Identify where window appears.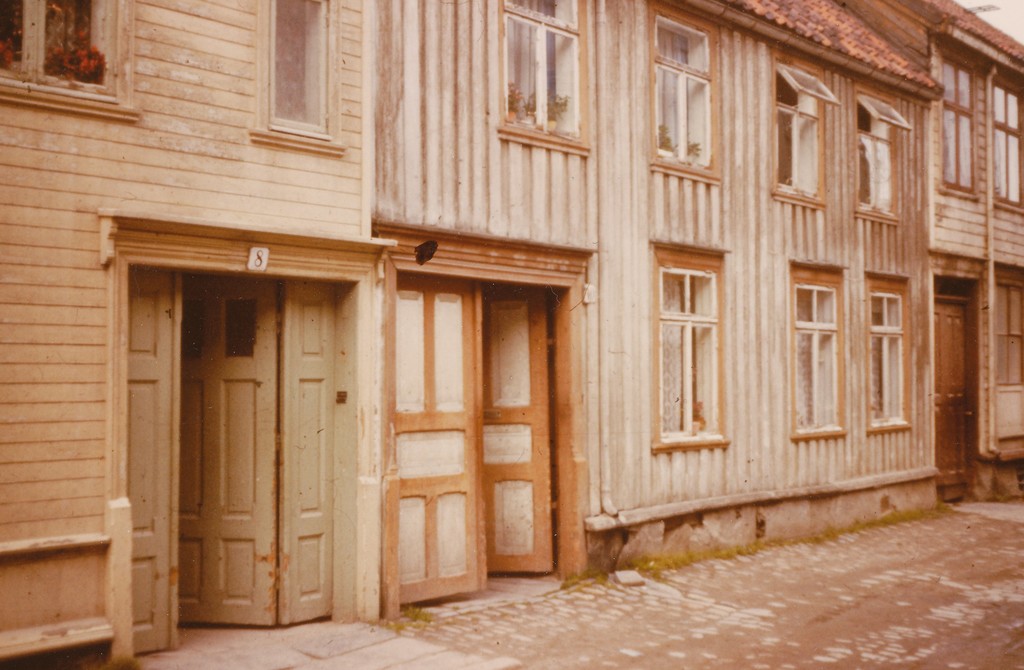
Appears at bbox(989, 127, 1021, 203).
